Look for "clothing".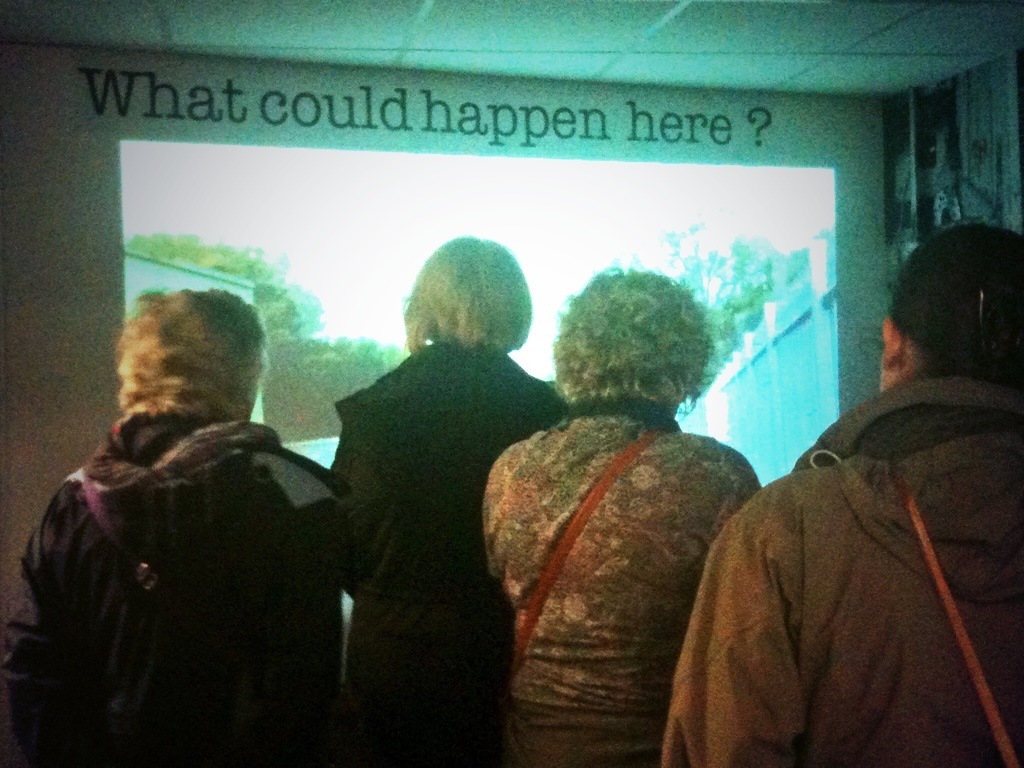
Found: 480, 397, 762, 767.
